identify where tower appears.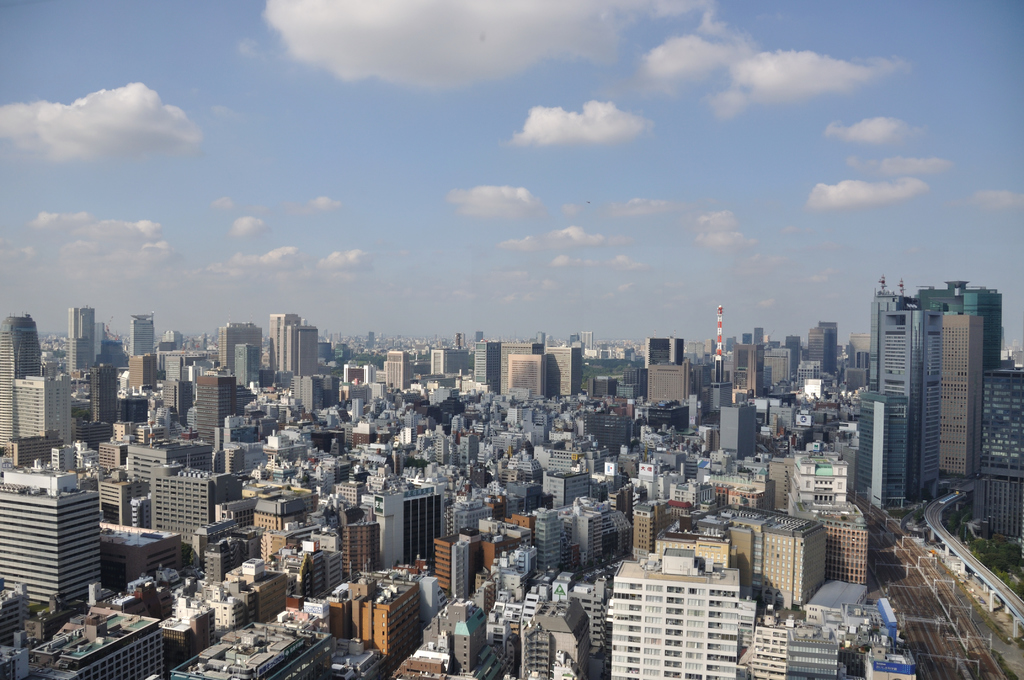
Appears at {"left": 867, "top": 274, "right": 942, "bottom": 506}.
